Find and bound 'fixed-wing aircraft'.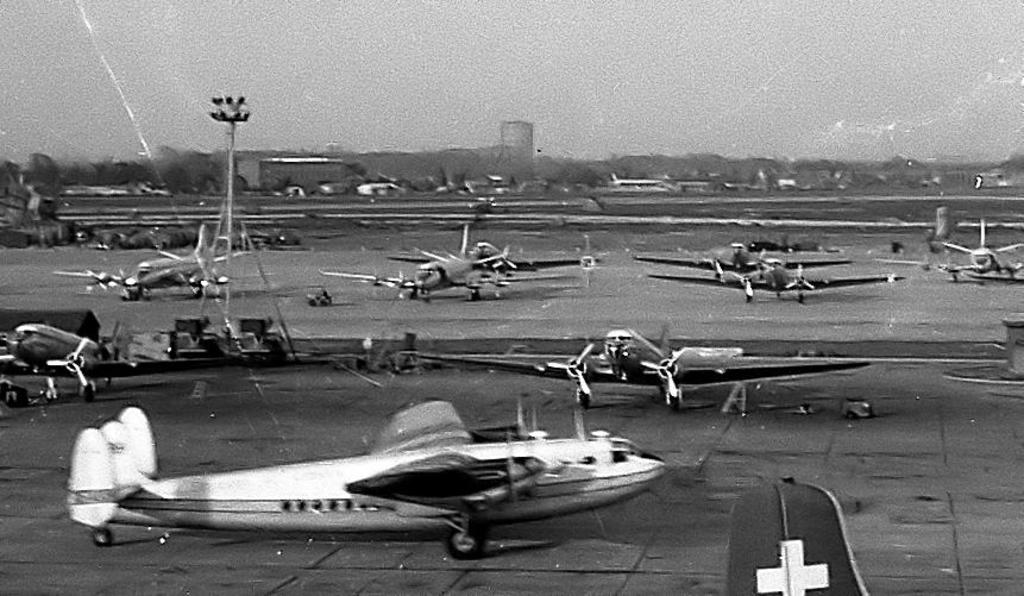
Bound: (383,236,588,274).
